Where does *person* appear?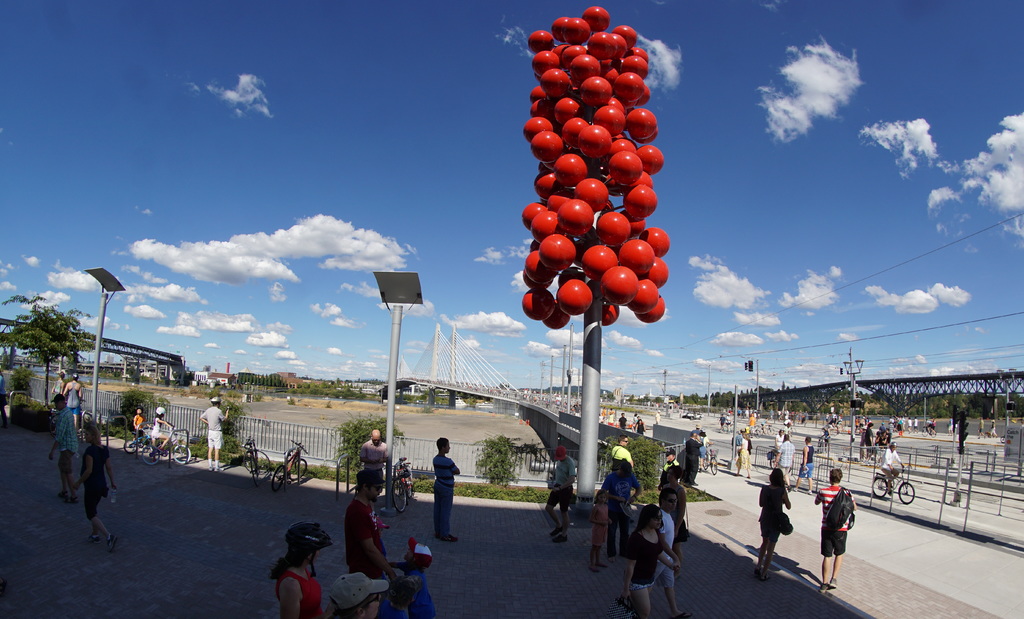
Appears at x1=793, y1=433, x2=817, y2=494.
